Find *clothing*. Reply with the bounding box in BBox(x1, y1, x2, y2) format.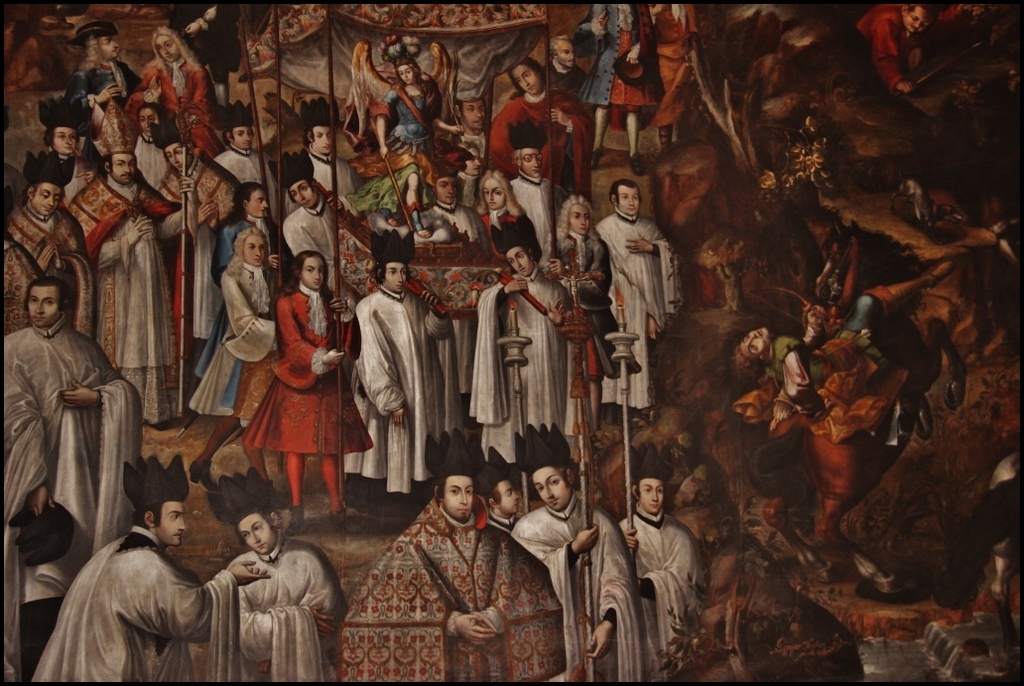
BBox(314, 148, 361, 190).
